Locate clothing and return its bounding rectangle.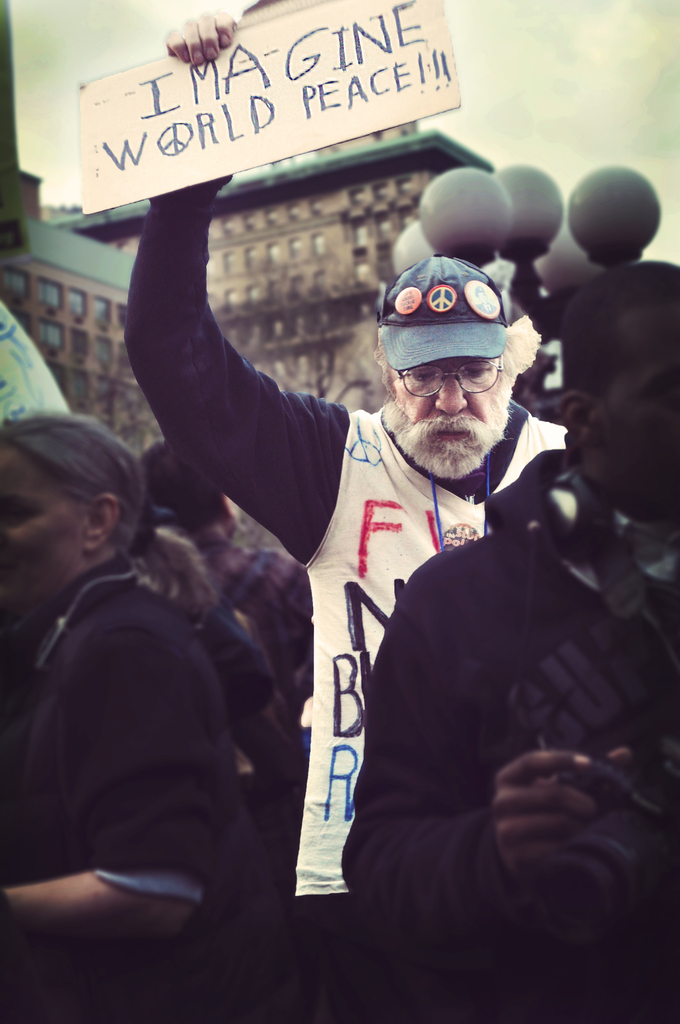
box=[332, 442, 679, 1022].
